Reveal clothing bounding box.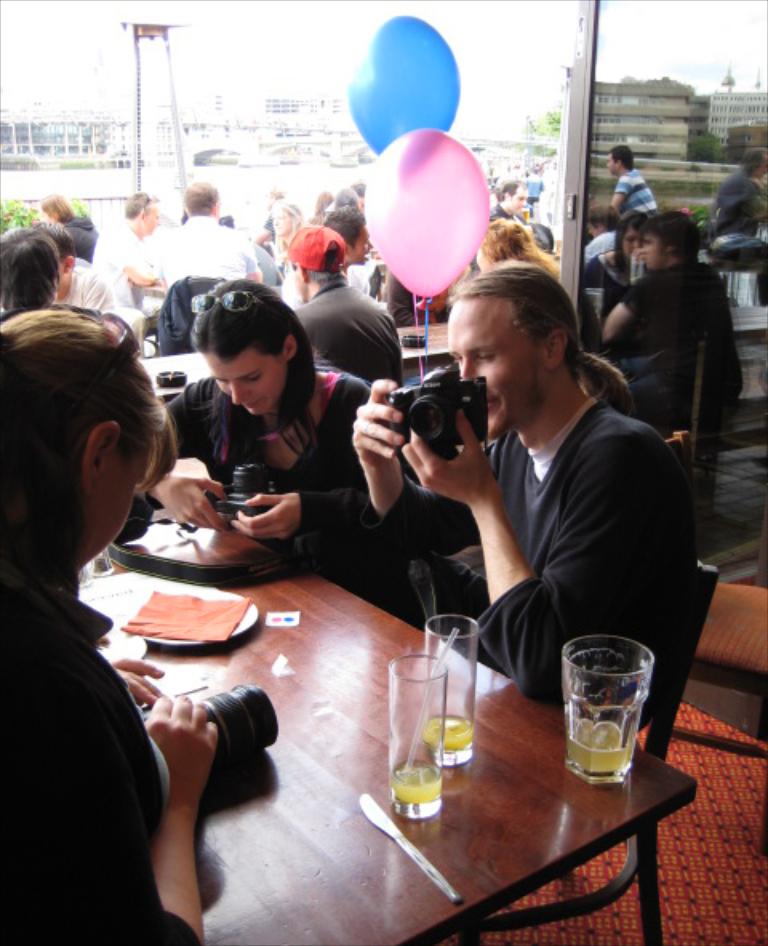
Revealed: [155, 218, 269, 285].
